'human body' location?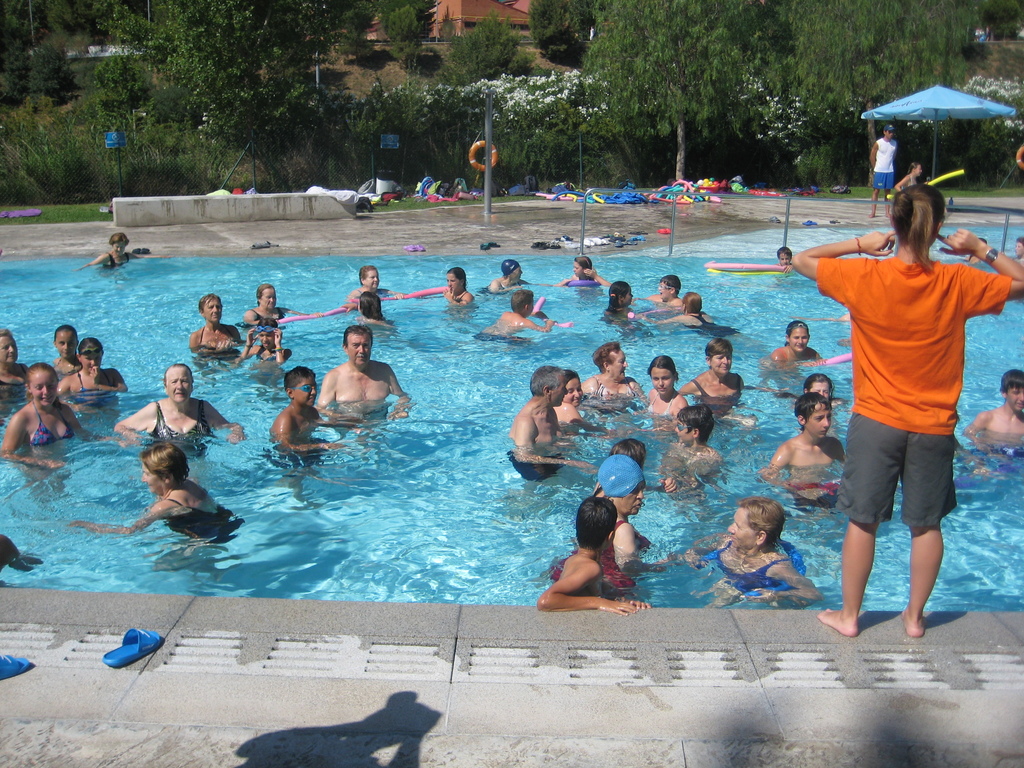
[left=58, top=333, right=128, bottom=409]
